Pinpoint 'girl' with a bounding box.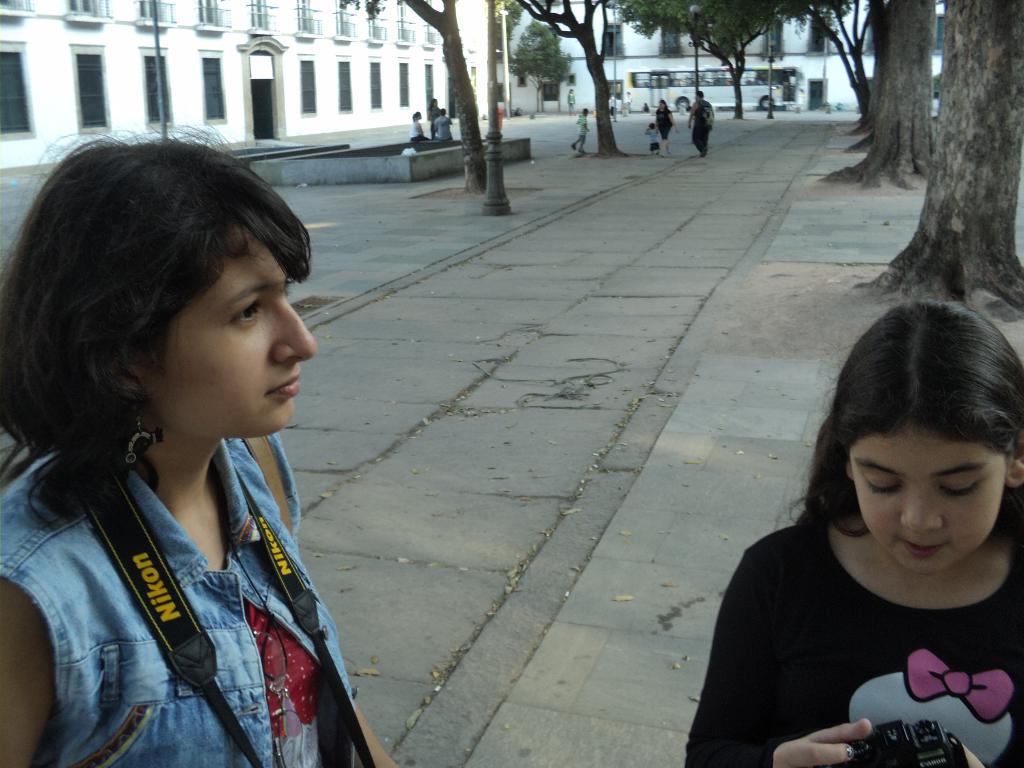
[653,101,673,157].
